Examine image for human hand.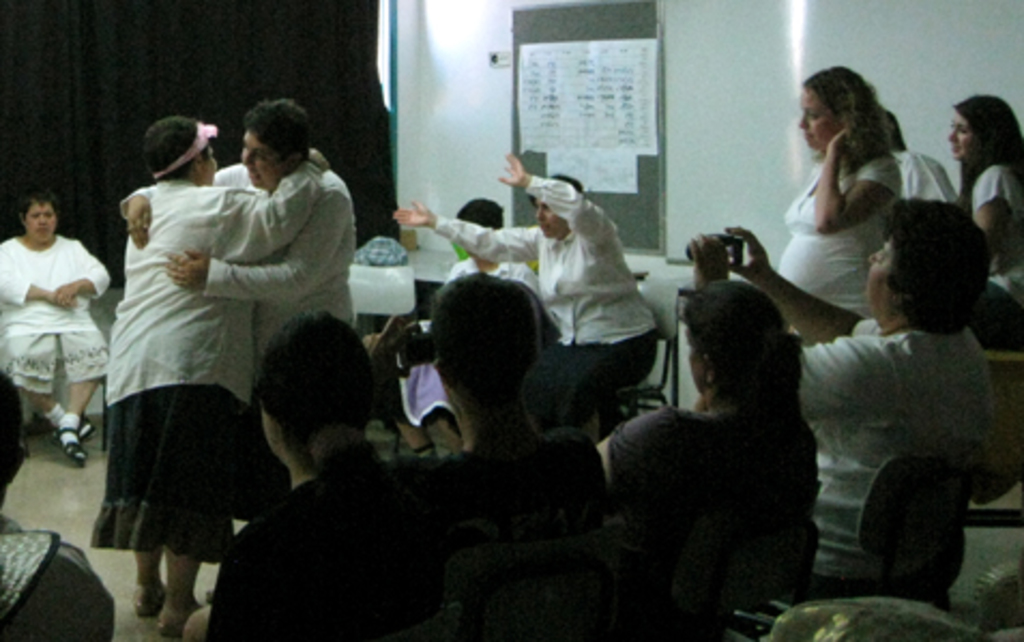
Examination result: 391/198/539/262.
